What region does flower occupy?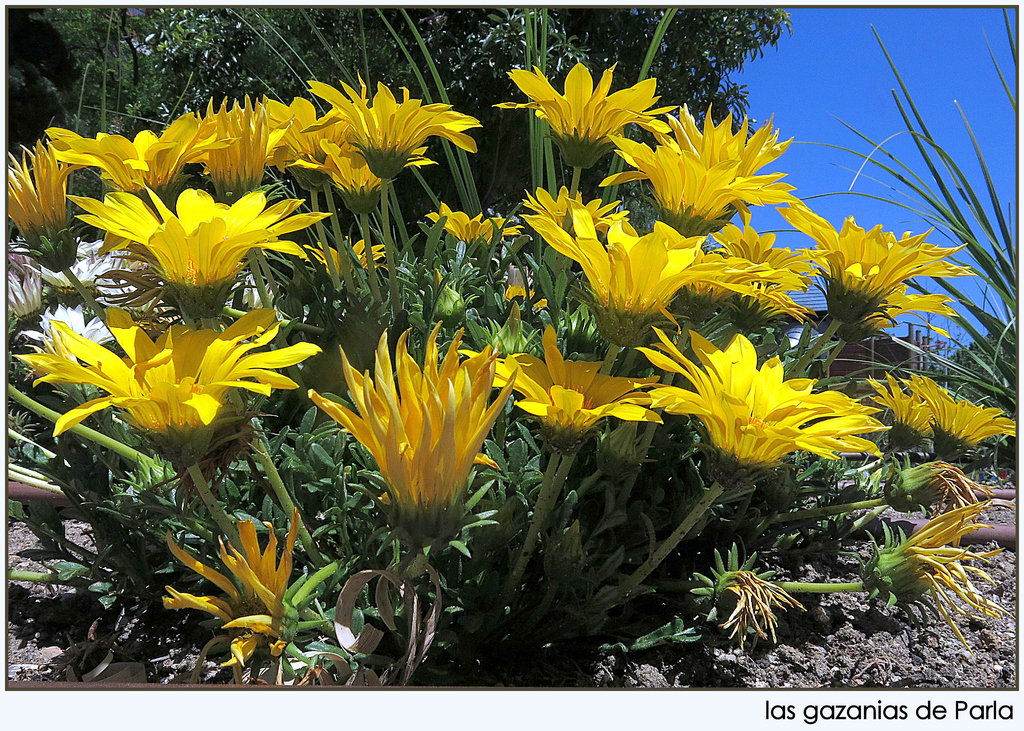
bbox=(305, 237, 392, 284).
